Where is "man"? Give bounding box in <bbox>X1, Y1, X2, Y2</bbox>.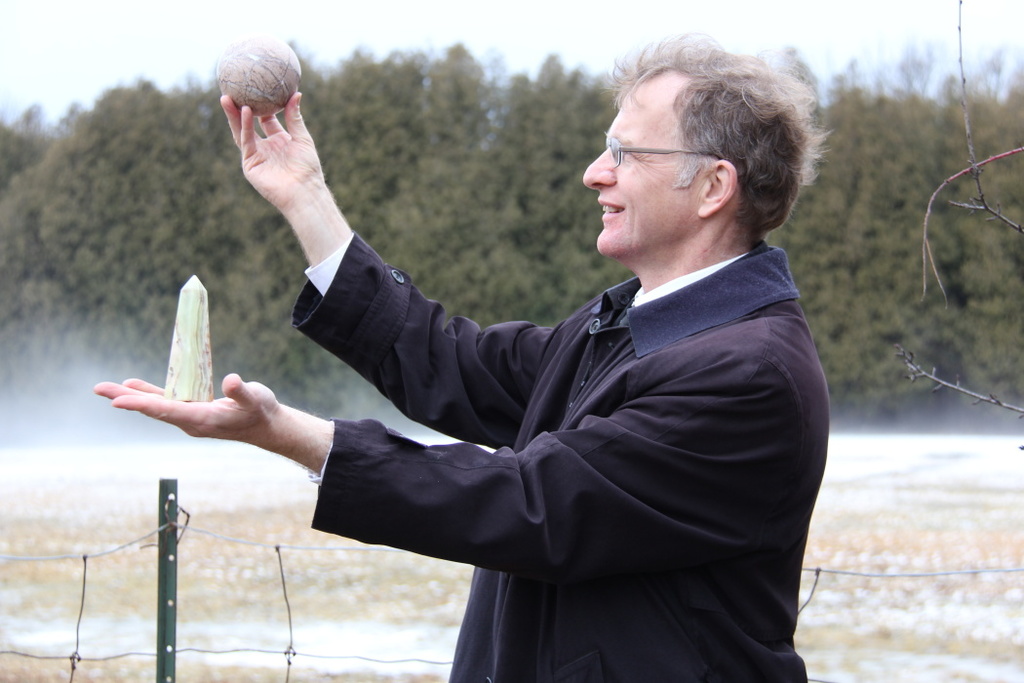
<bbox>230, 50, 851, 674</bbox>.
